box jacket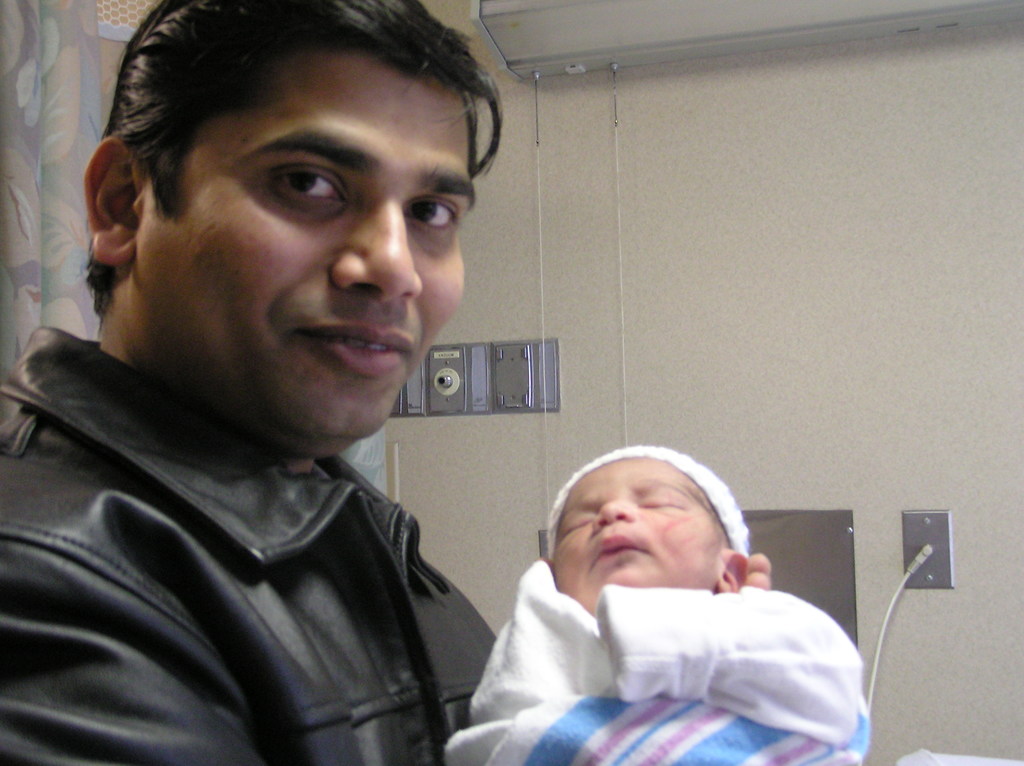
crop(0, 304, 508, 765)
